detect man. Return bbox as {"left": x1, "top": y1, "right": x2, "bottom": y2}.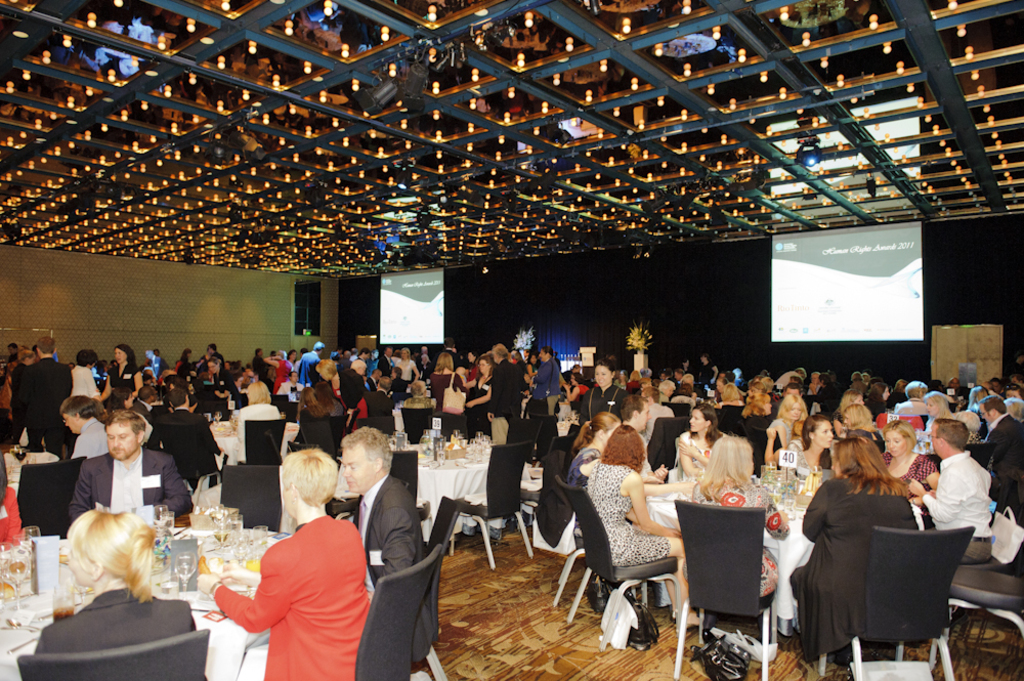
{"left": 63, "top": 410, "right": 194, "bottom": 535}.
